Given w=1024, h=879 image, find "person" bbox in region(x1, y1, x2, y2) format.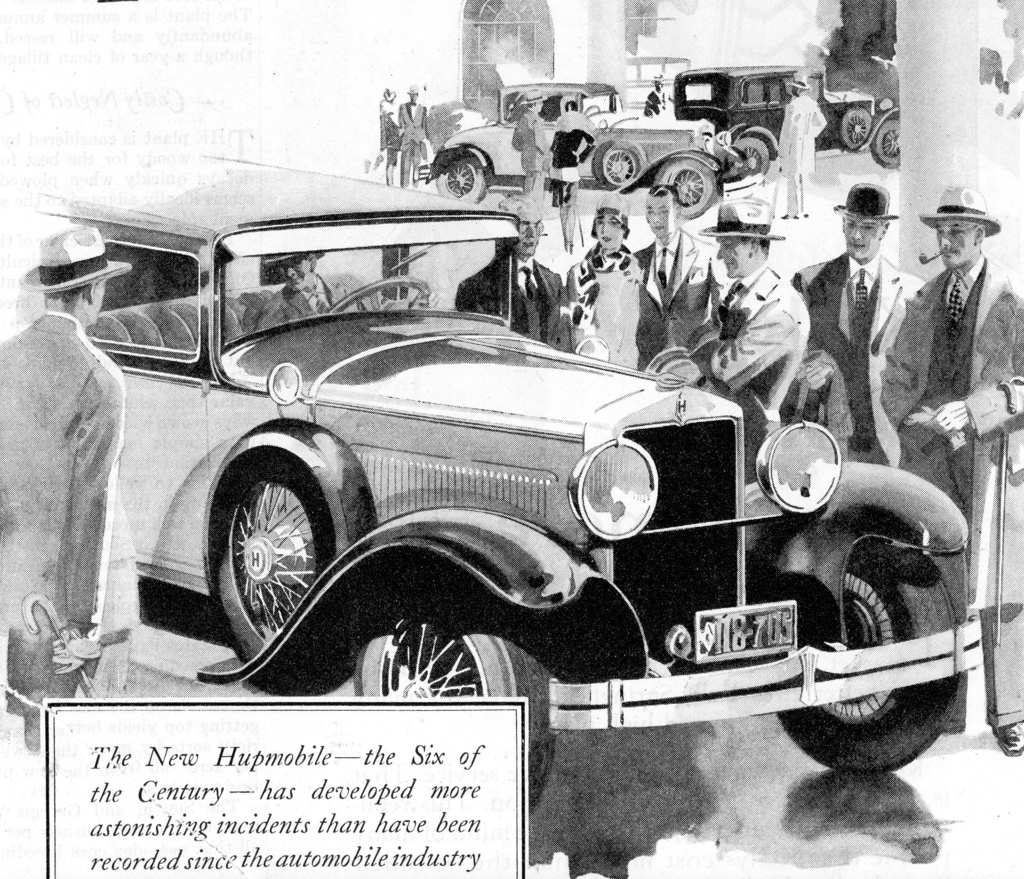
region(669, 183, 815, 444).
